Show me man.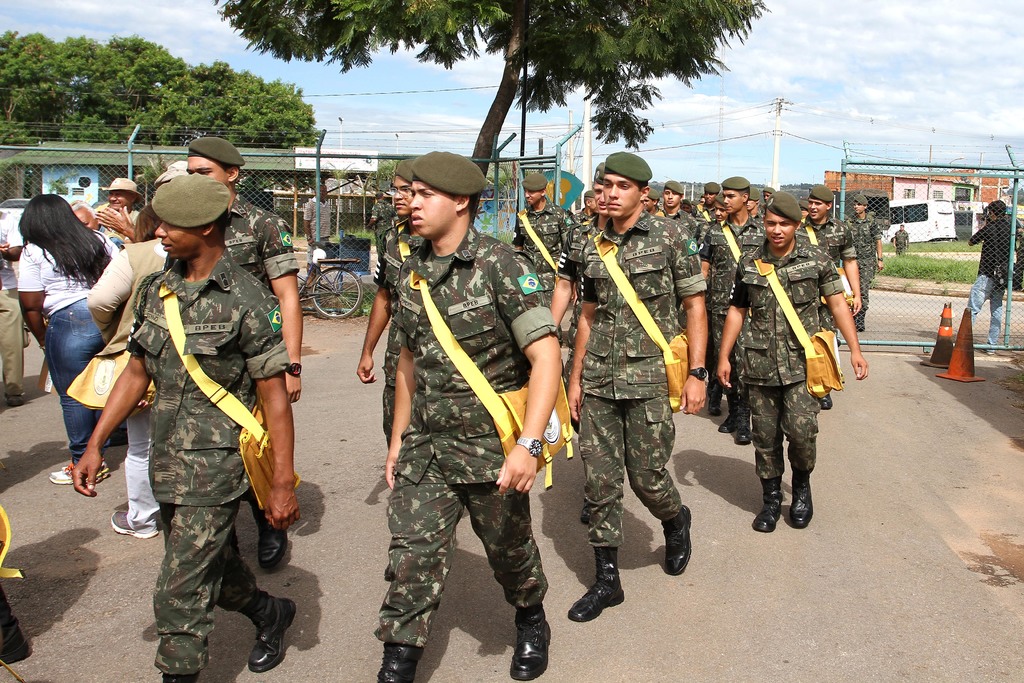
man is here: detection(703, 177, 767, 447).
